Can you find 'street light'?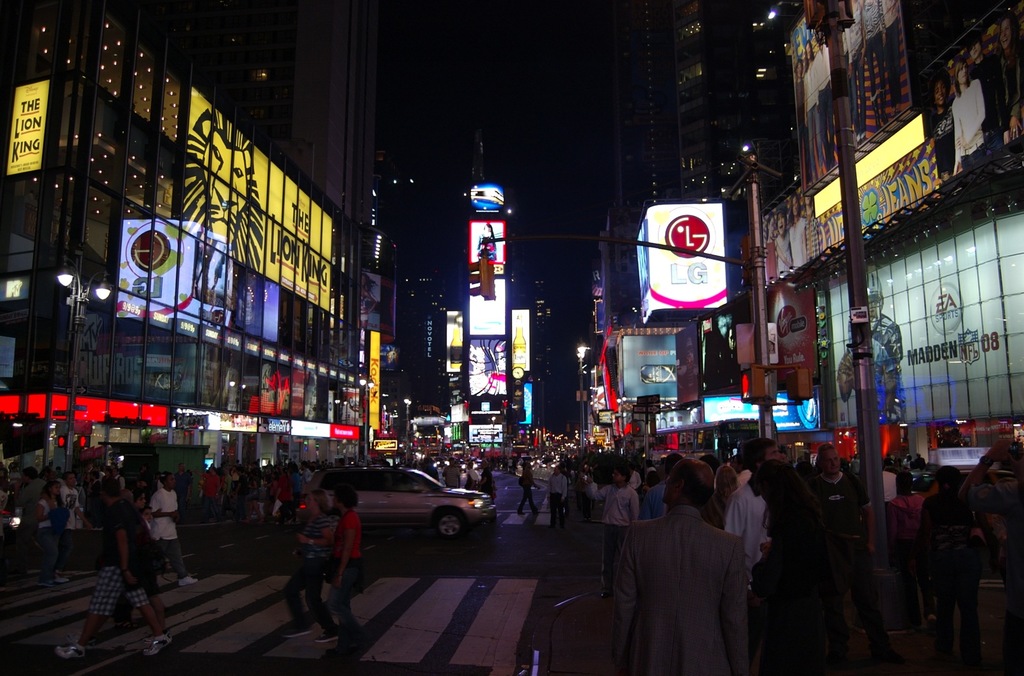
Yes, bounding box: <region>572, 334, 593, 459</region>.
